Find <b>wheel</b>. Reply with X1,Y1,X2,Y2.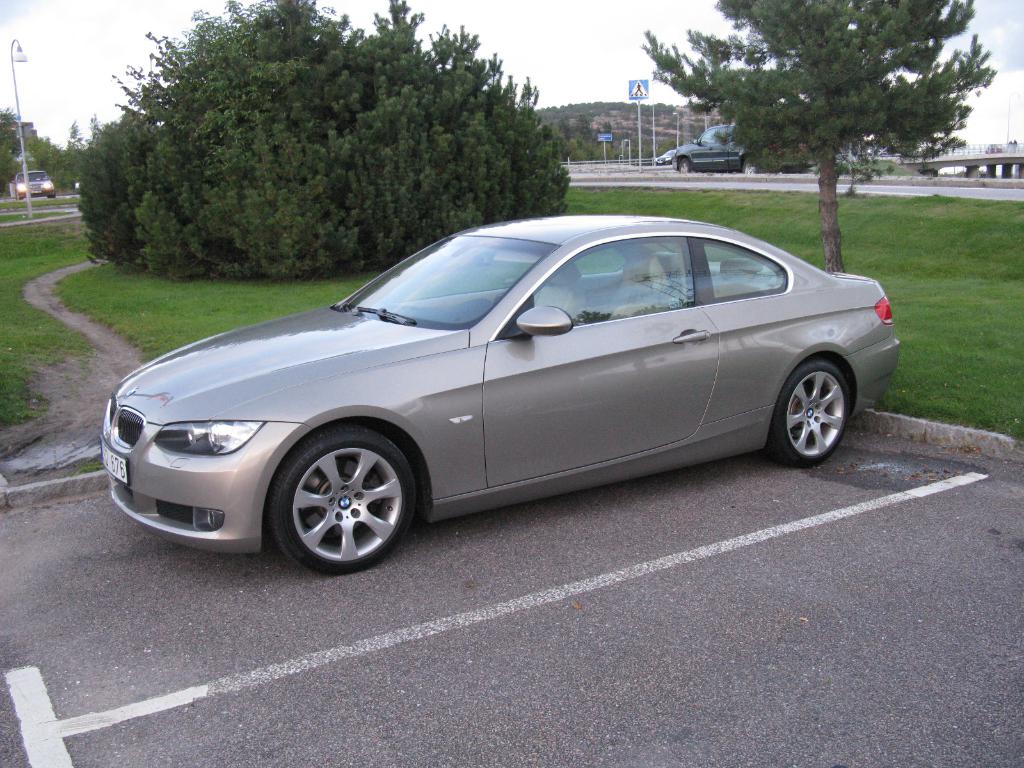
17,193,24,199.
